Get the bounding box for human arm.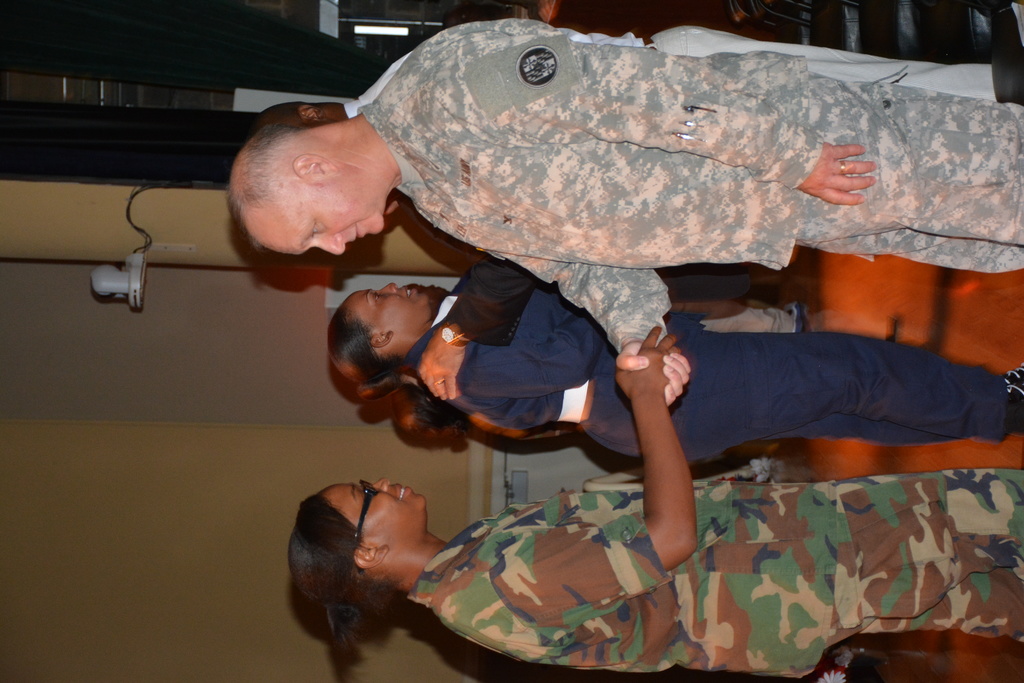
632:308:717:605.
